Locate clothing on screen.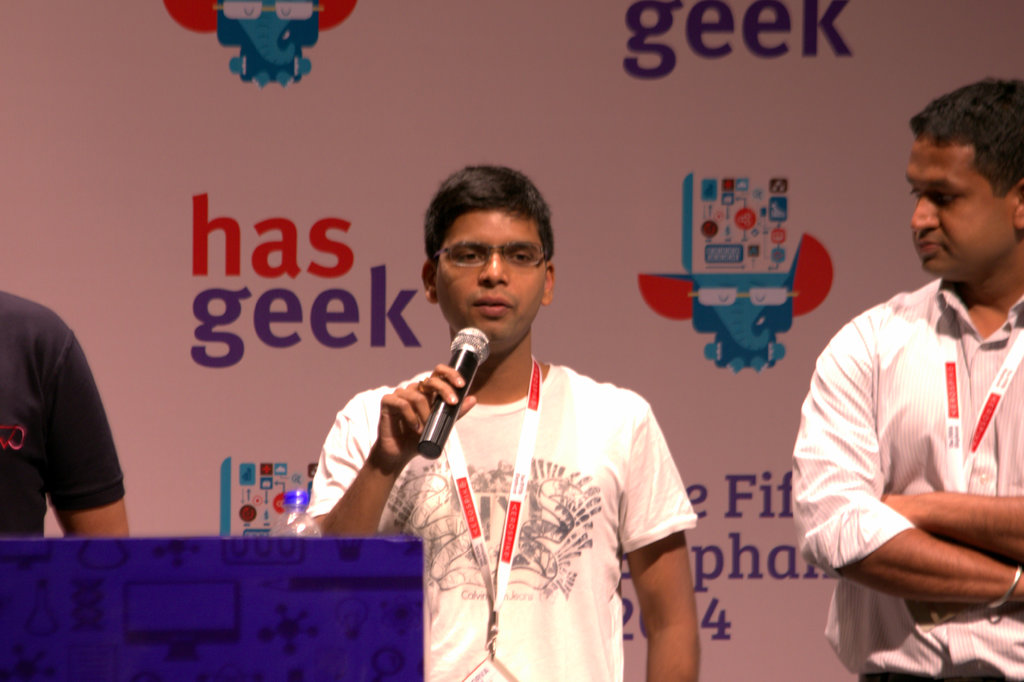
On screen at bbox(0, 293, 127, 539).
